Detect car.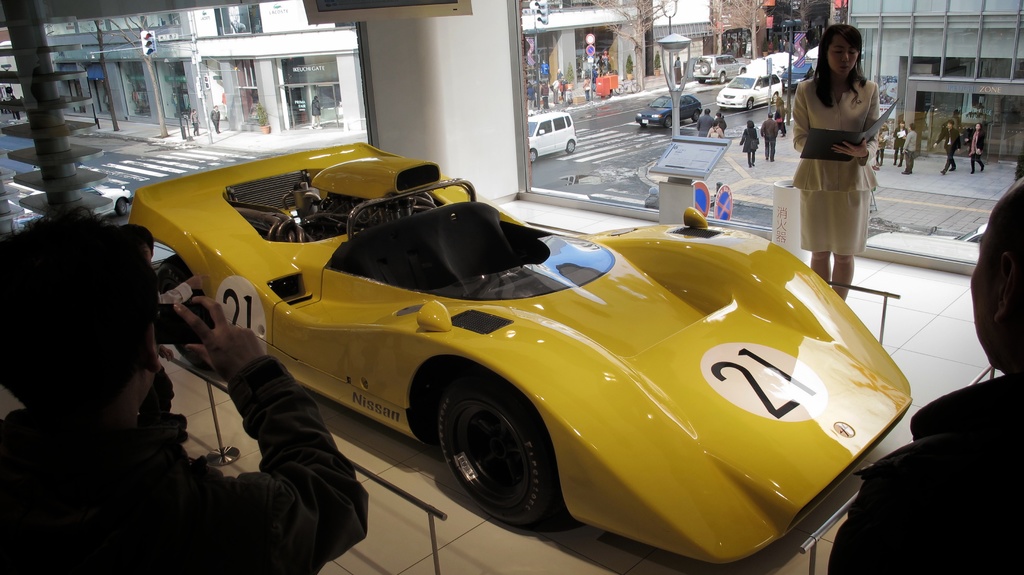
Detected at 721,70,788,109.
